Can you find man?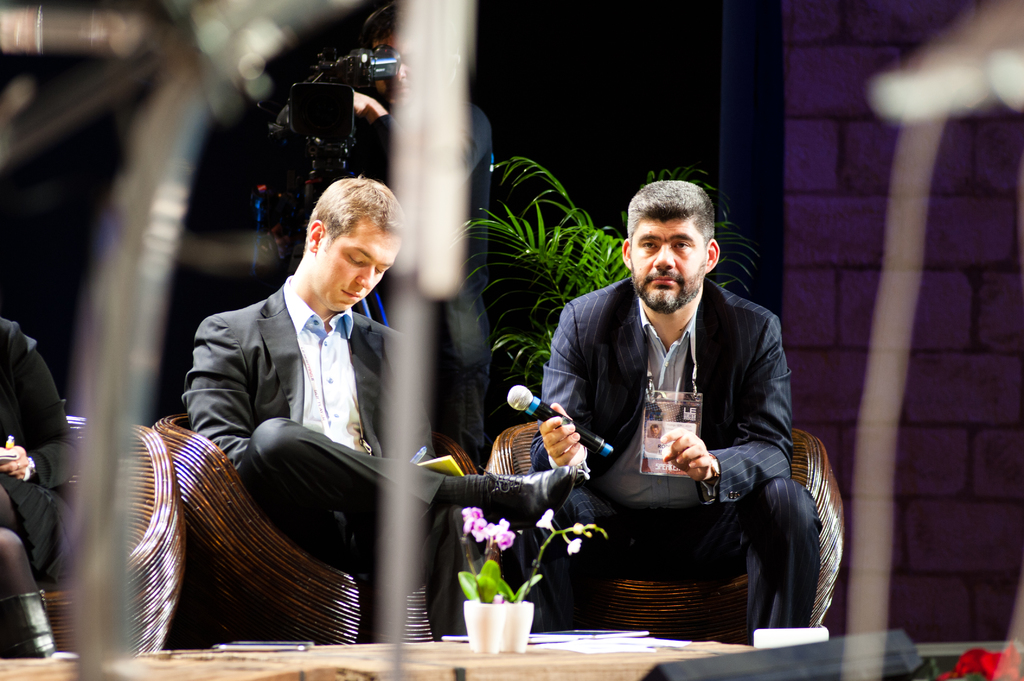
Yes, bounding box: bbox(179, 178, 575, 646).
